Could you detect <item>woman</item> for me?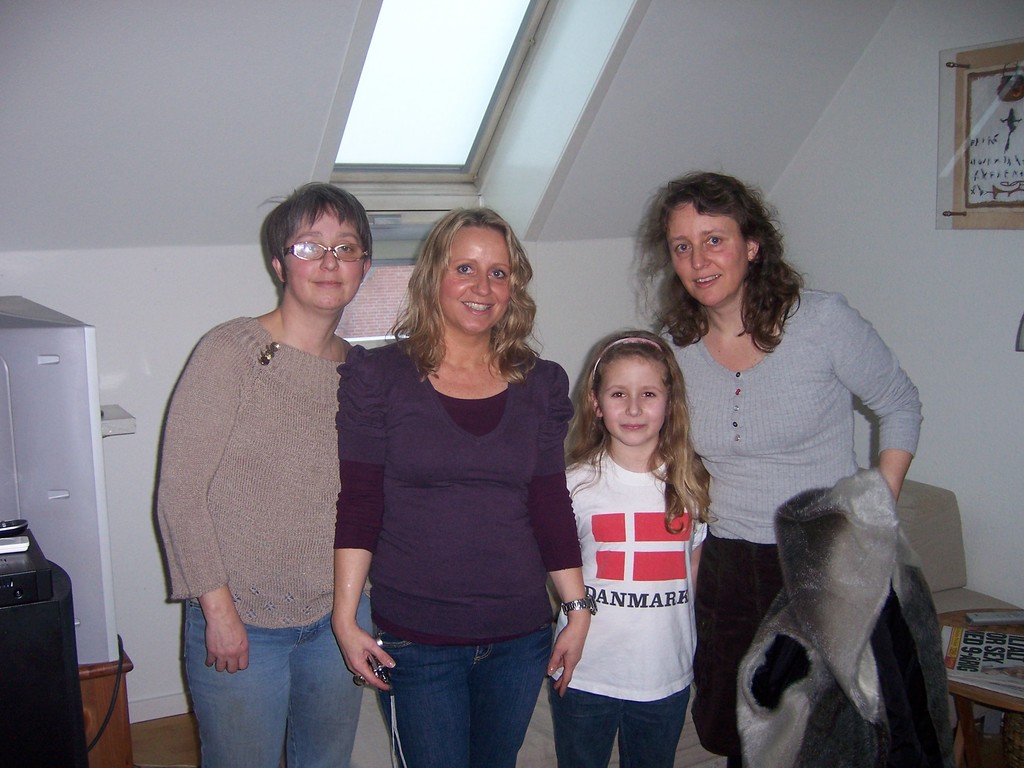
Detection result: 155,179,379,767.
